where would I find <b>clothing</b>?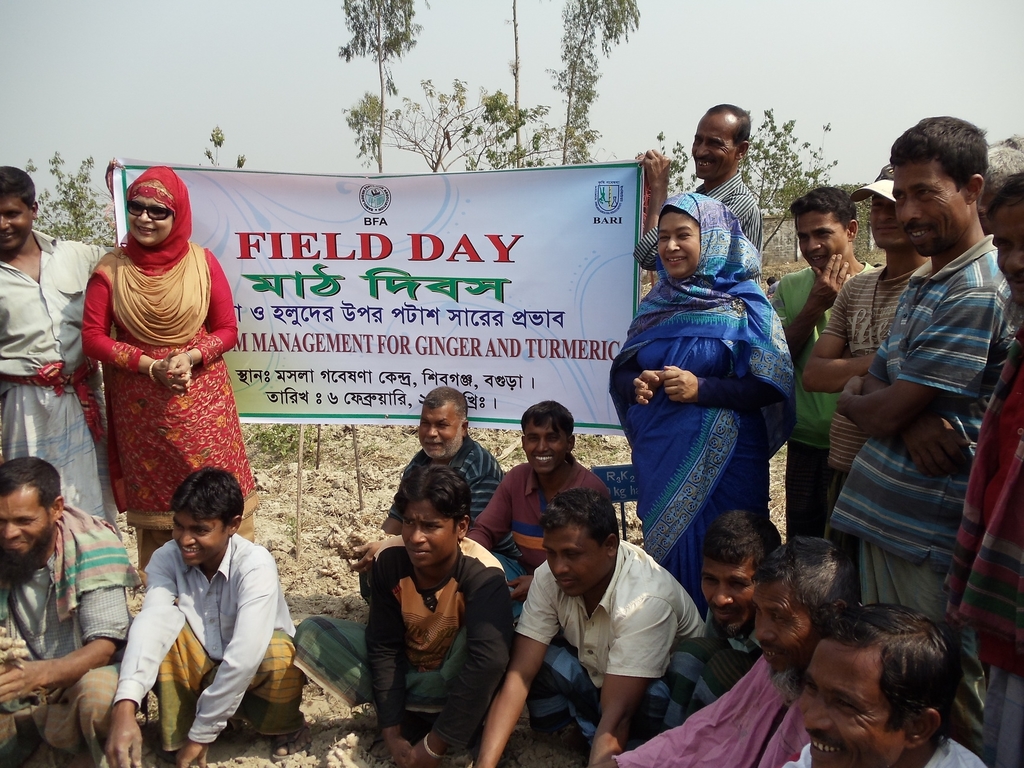
At [111, 533, 303, 759].
